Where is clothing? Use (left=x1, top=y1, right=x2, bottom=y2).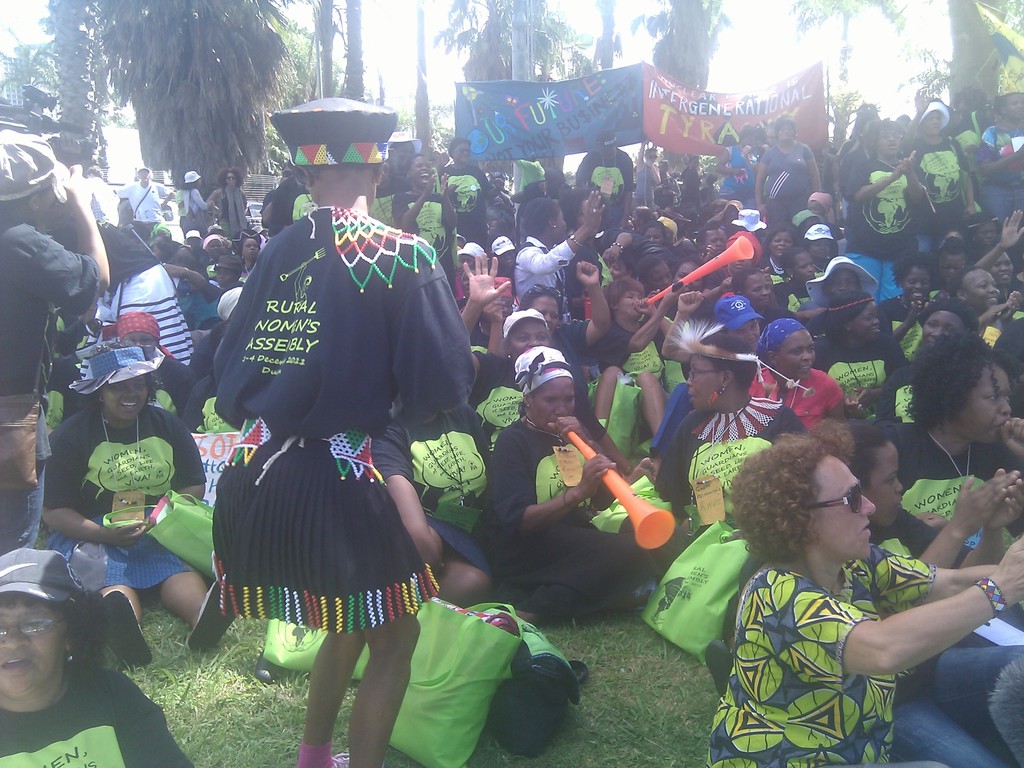
(left=204, top=196, right=460, bottom=679).
